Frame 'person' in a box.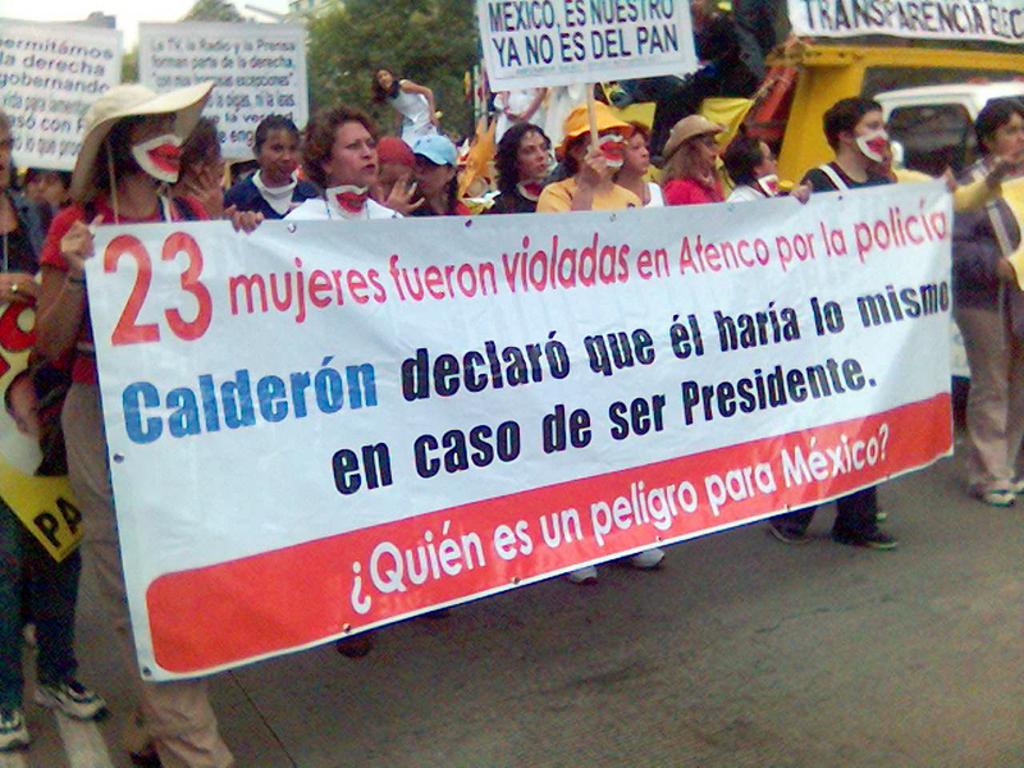
box(365, 63, 447, 142).
